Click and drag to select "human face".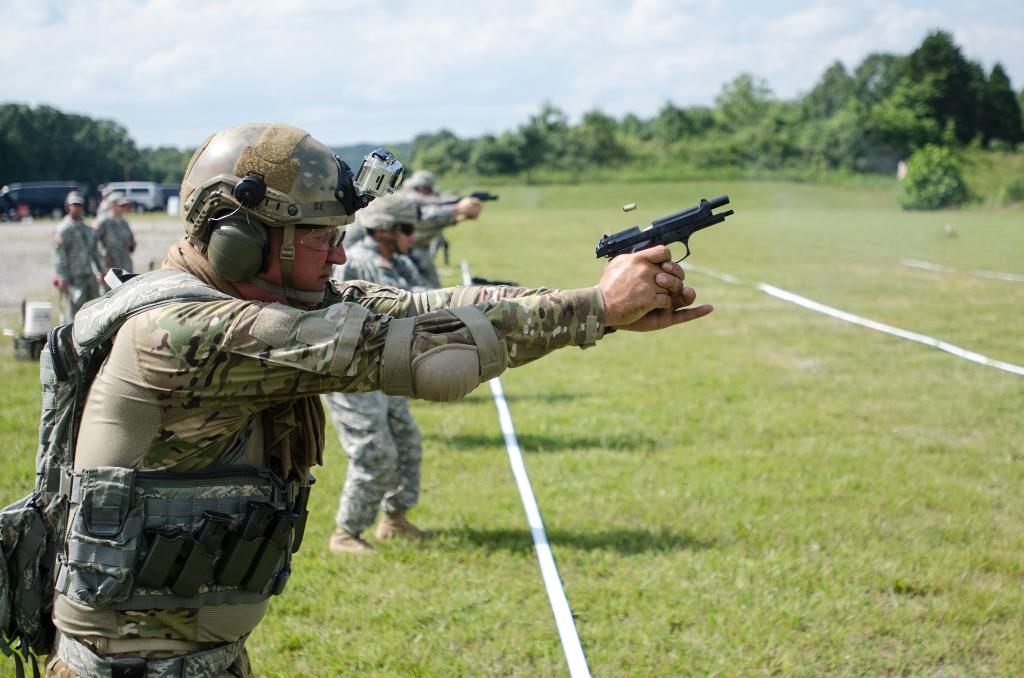
Selection: {"left": 391, "top": 218, "right": 416, "bottom": 252}.
